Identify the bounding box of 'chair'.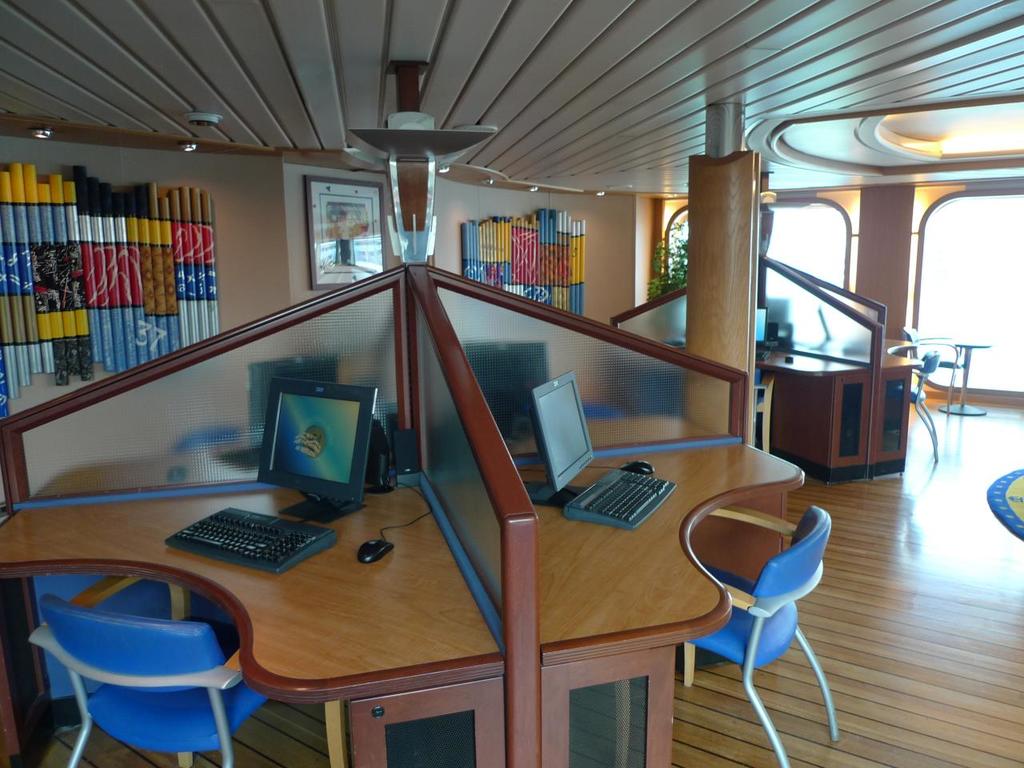
bbox=(902, 325, 958, 365).
